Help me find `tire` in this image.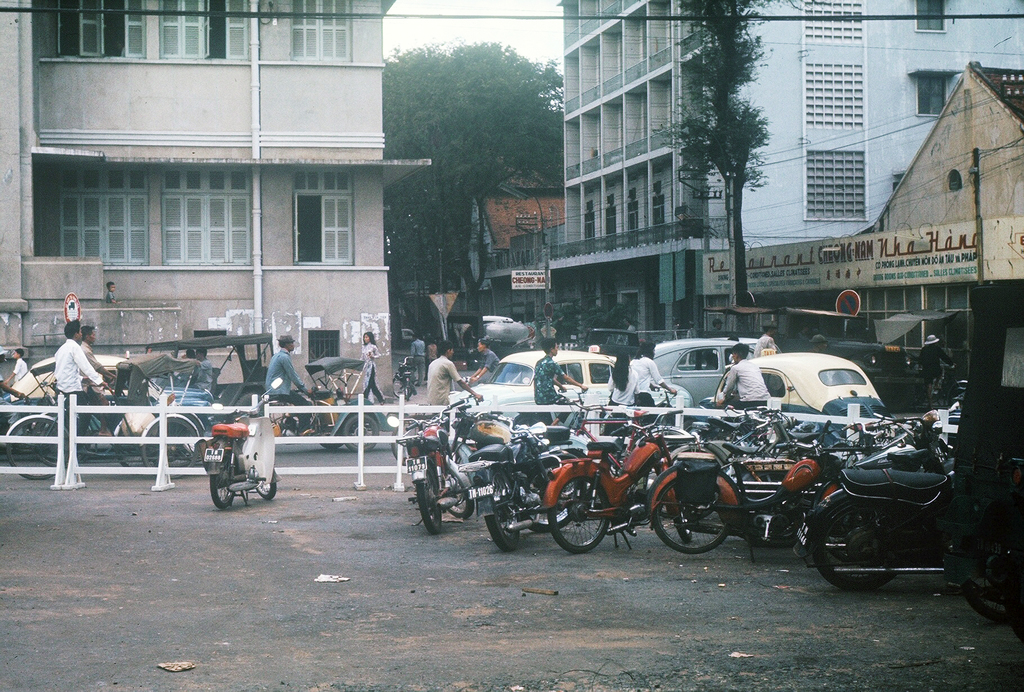
Found it: <box>392,420,420,464</box>.
